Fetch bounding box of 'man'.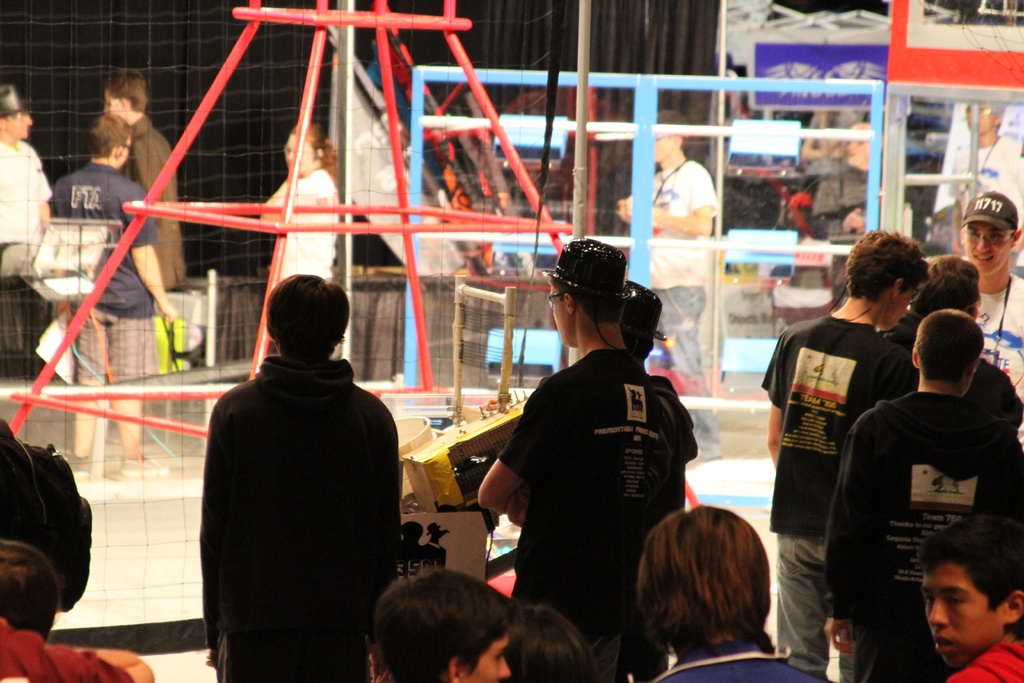
Bbox: [x1=802, y1=121, x2=877, y2=297].
